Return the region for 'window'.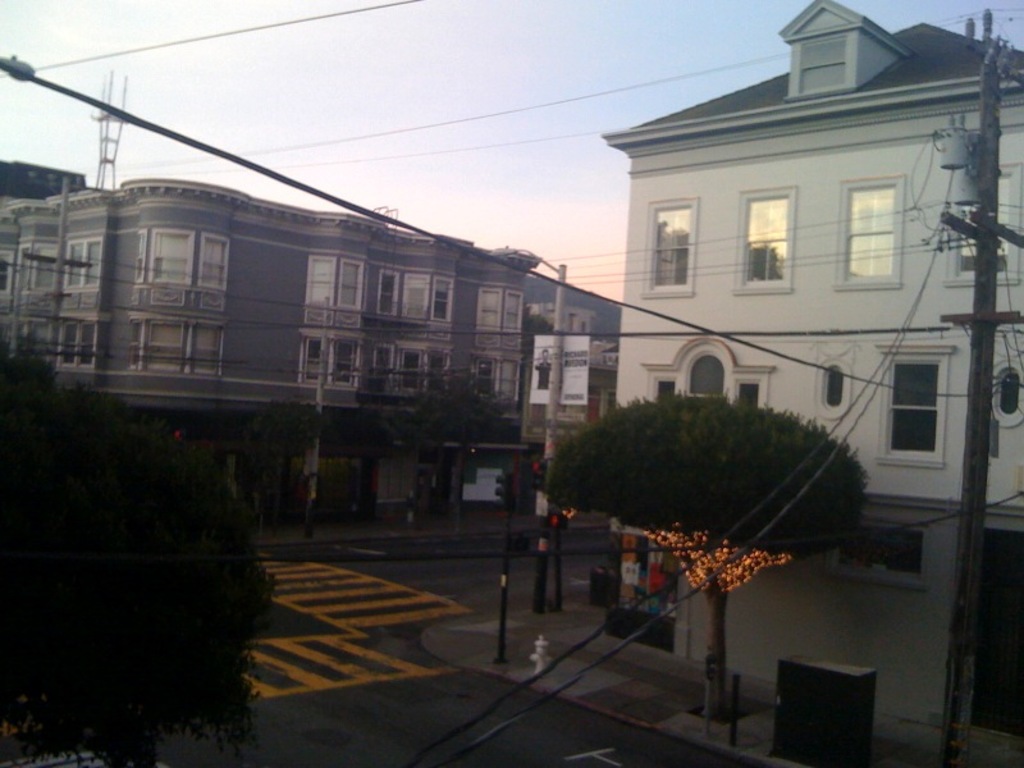
x1=116, y1=307, x2=229, y2=381.
